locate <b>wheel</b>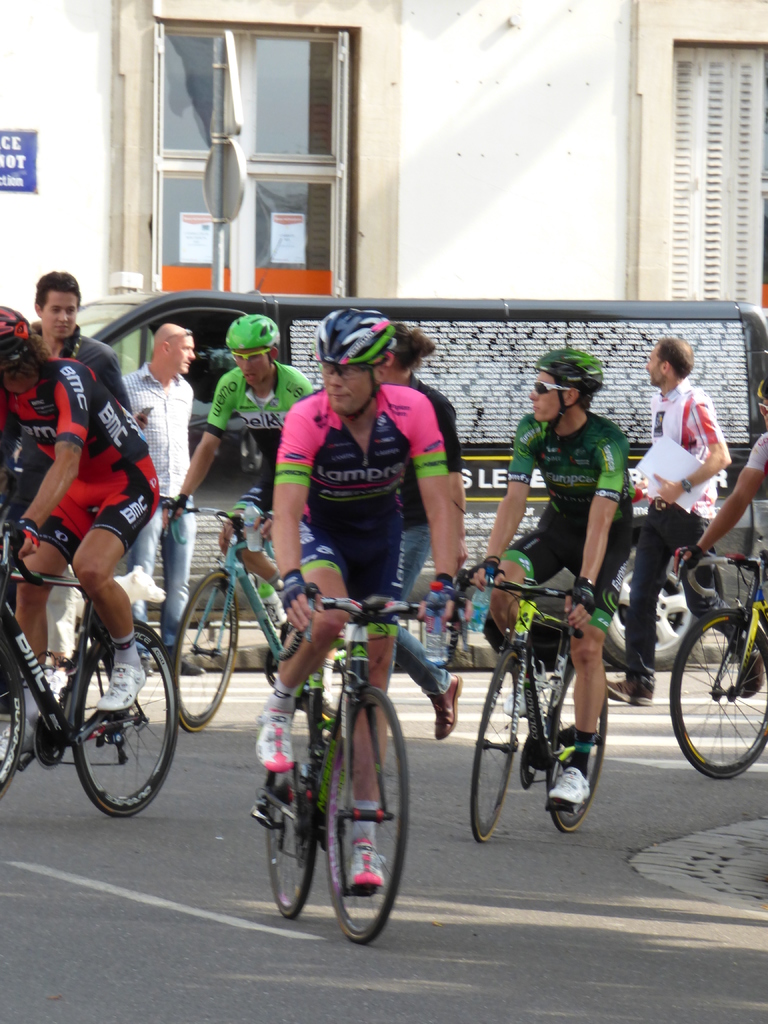
l=483, t=618, r=572, b=672
